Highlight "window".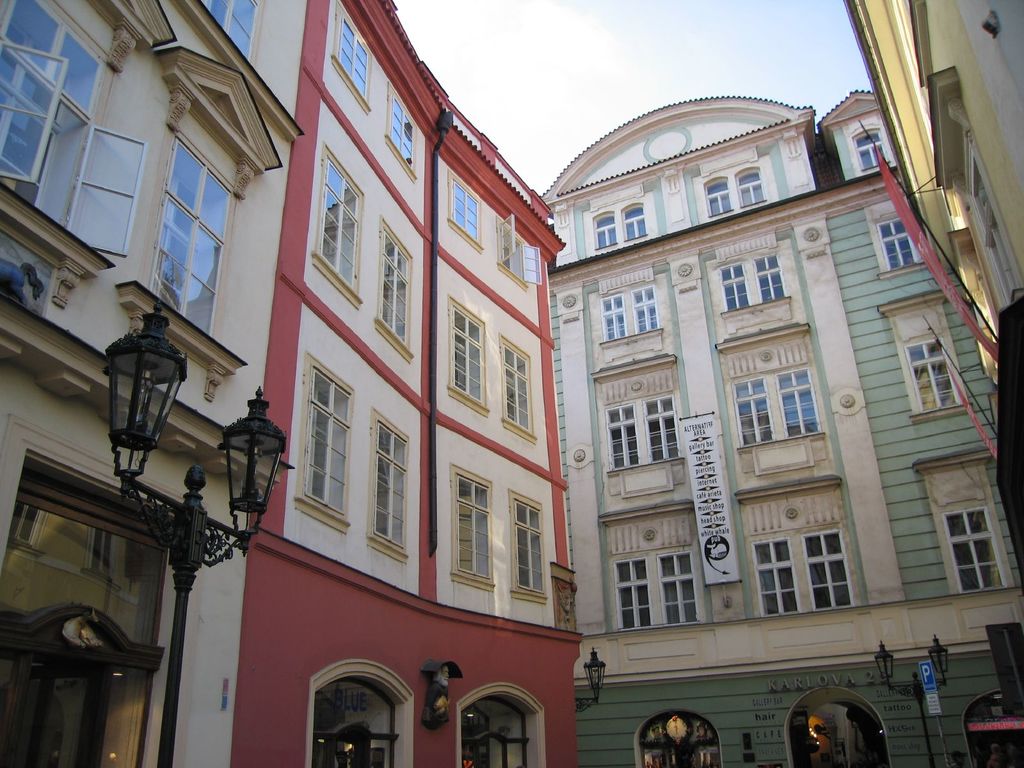
Highlighted region: l=382, t=82, r=419, b=180.
